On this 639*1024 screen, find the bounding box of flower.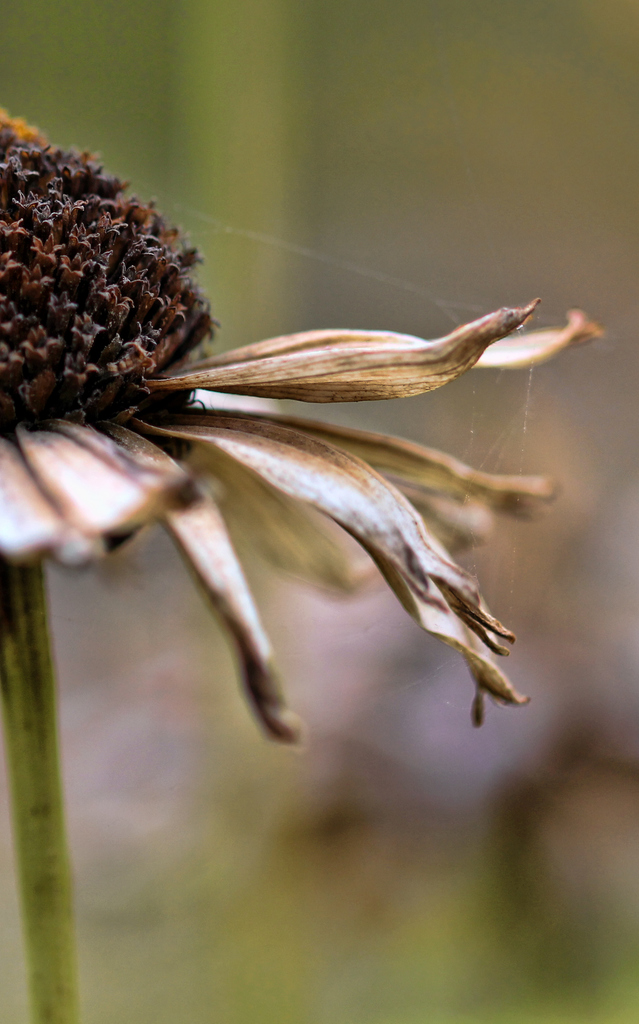
Bounding box: {"left": 8, "top": 126, "right": 571, "bottom": 739}.
